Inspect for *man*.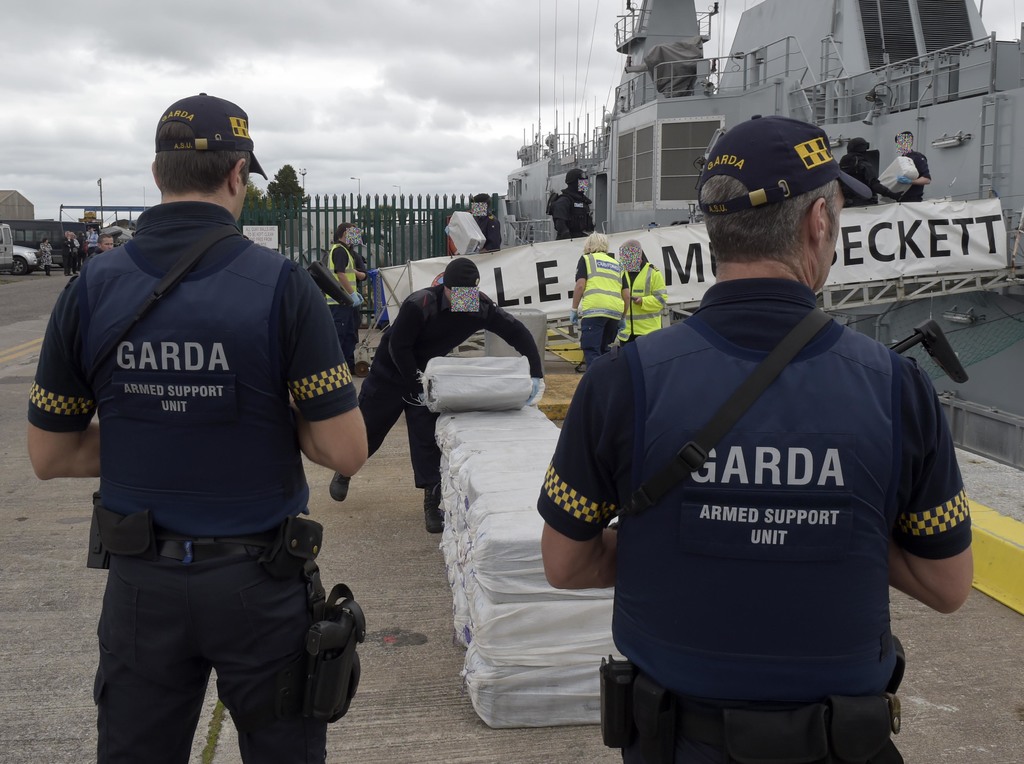
Inspection: (left=27, top=88, right=367, bottom=763).
